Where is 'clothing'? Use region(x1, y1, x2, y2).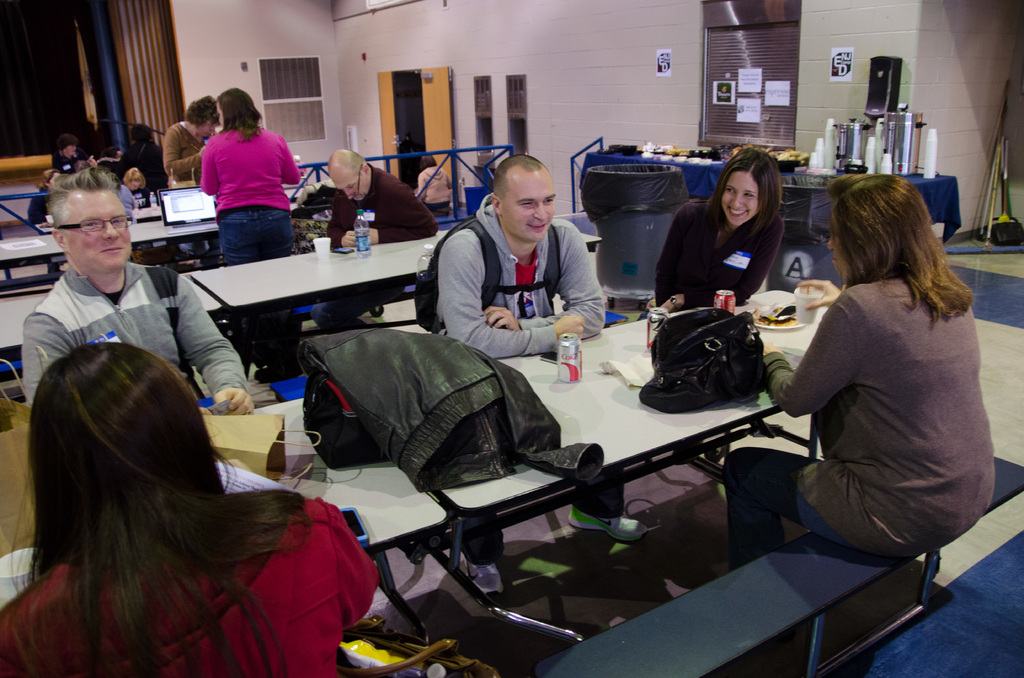
region(189, 108, 301, 281).
